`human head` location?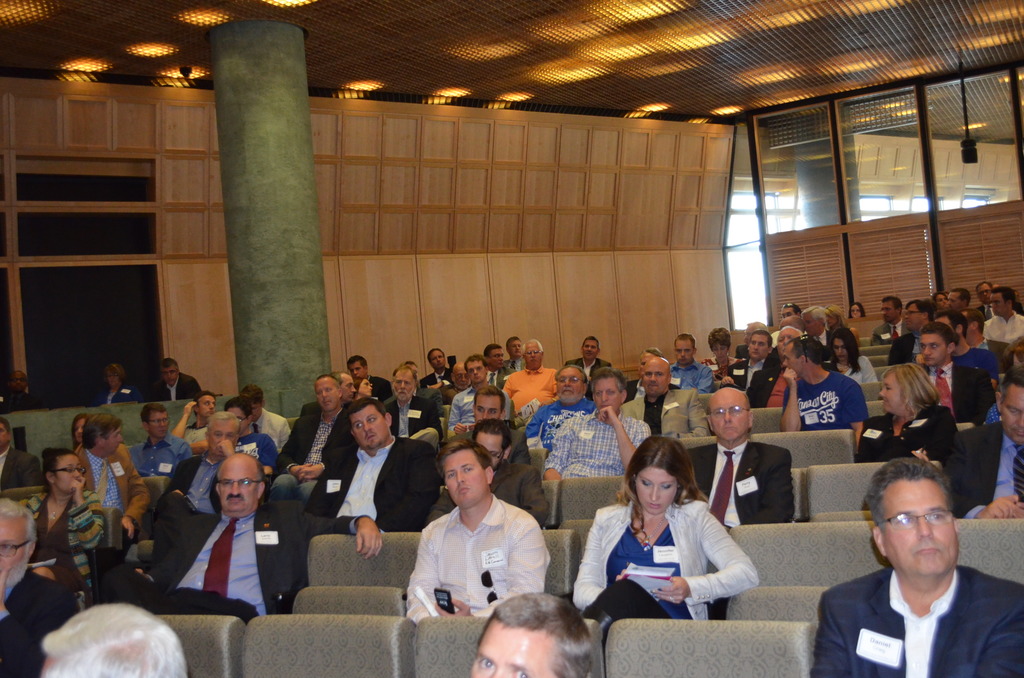
select_region(774, 323, 801, 350)
